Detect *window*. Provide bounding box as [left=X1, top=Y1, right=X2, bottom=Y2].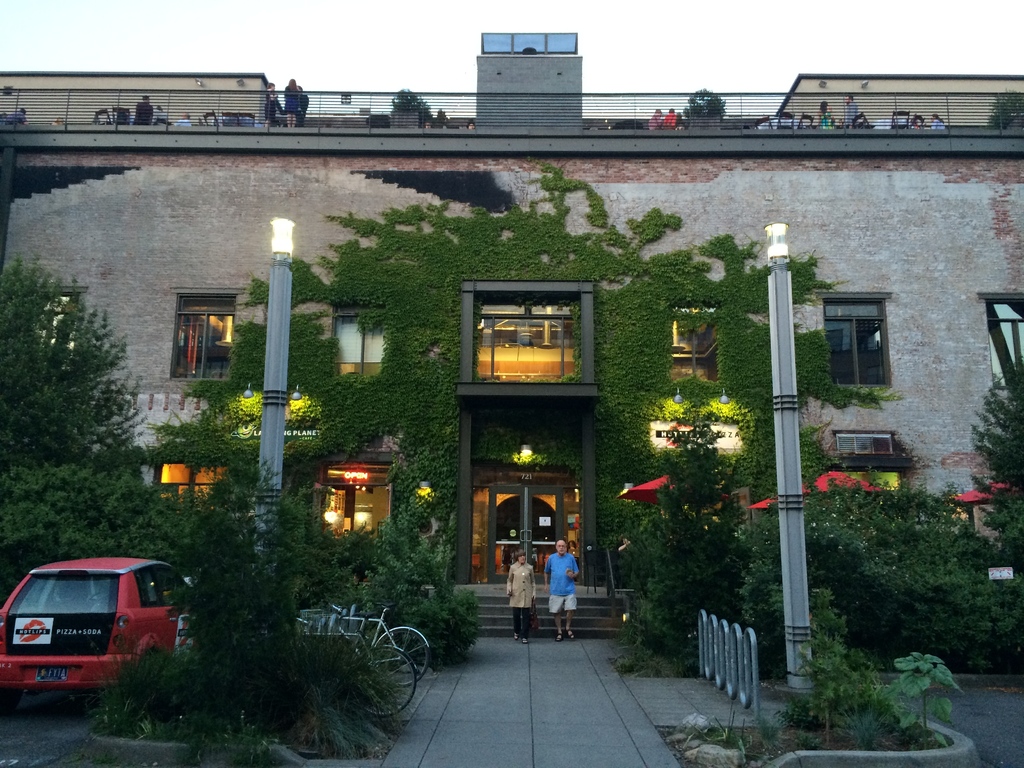
[left=817, top=294, right=890, bottom=385].
